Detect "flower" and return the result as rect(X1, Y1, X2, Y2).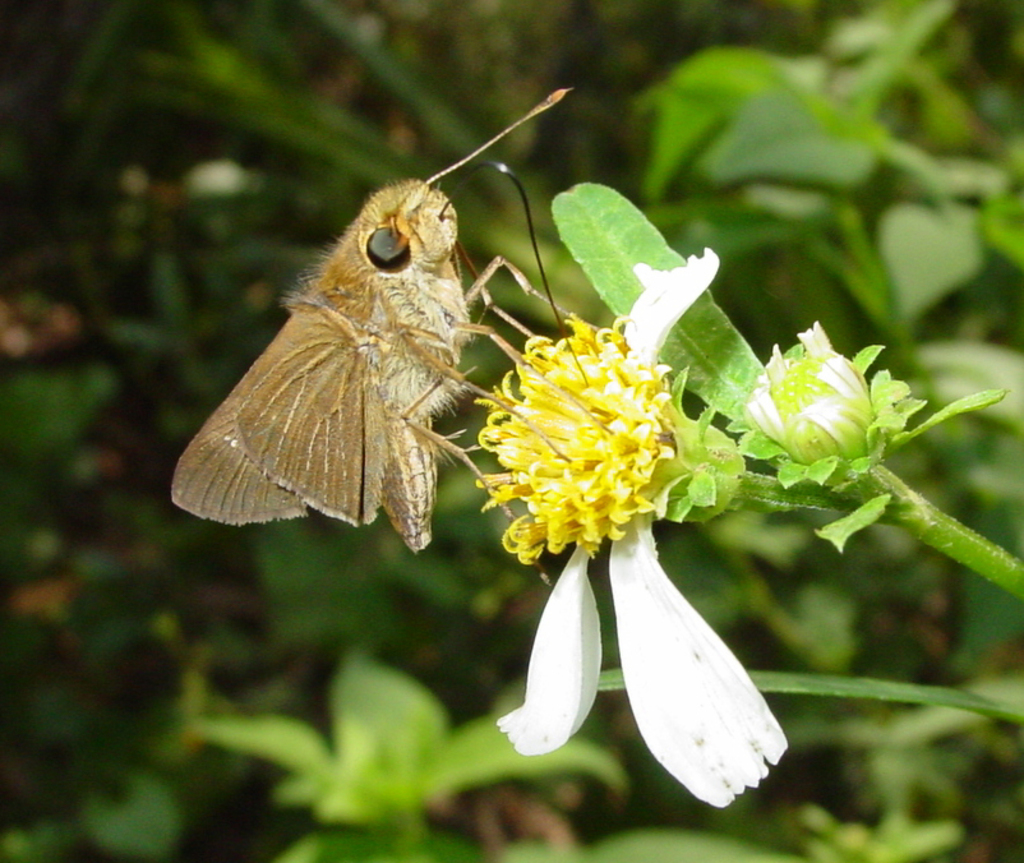
rect(492, 249, 794, 808).
